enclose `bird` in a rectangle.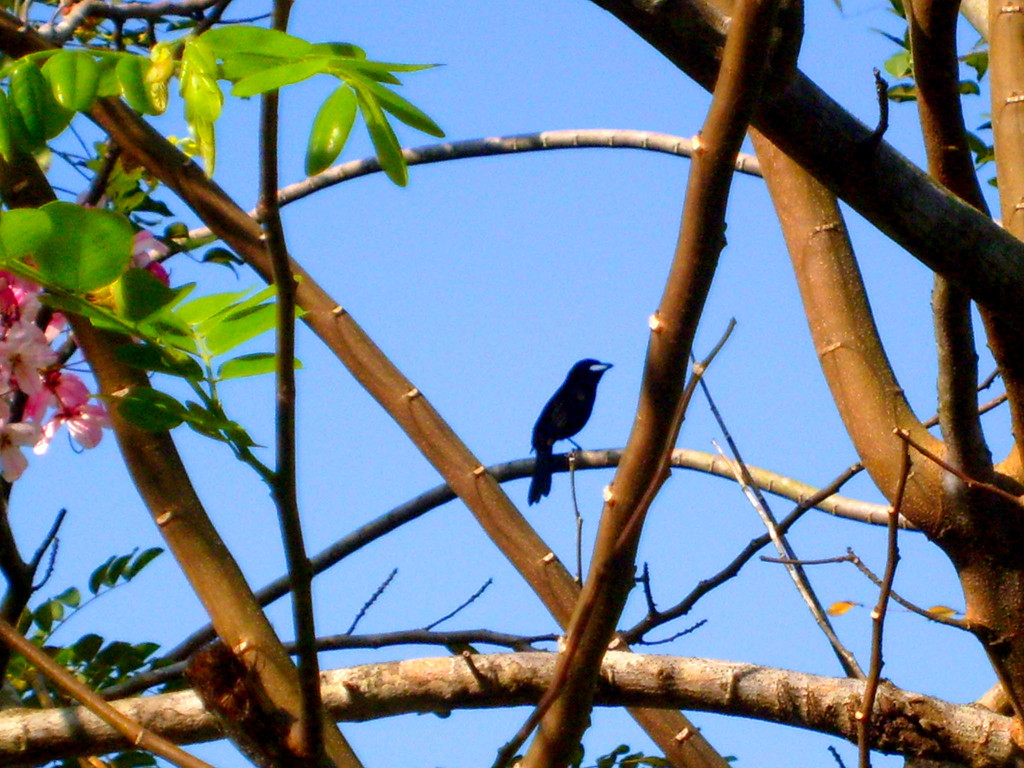
x1=508, y1=359, x2=605, y2=484.
